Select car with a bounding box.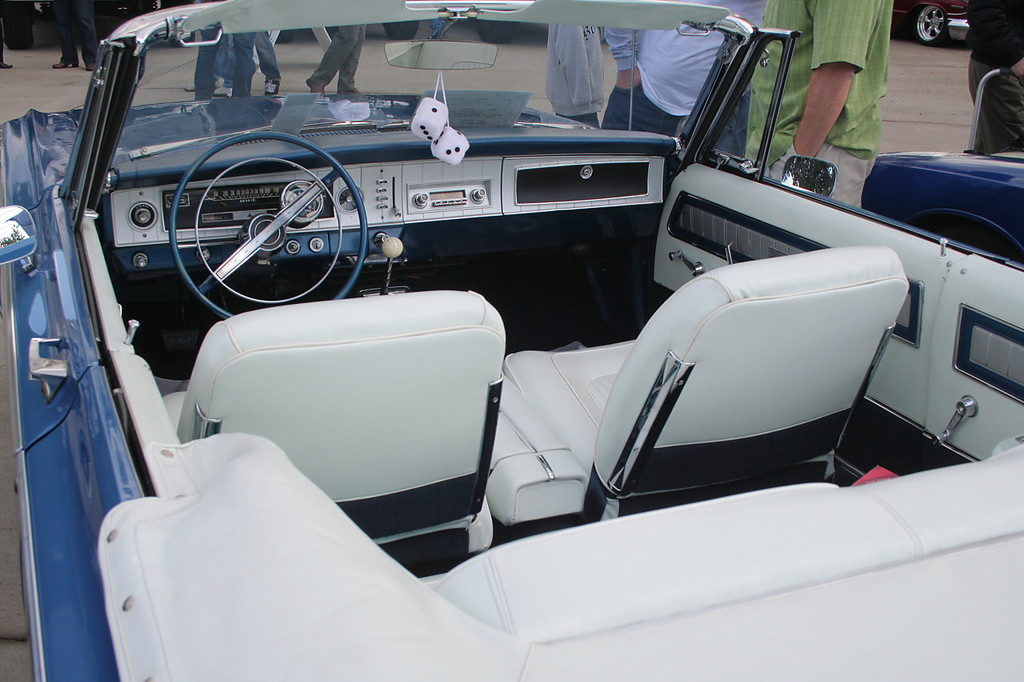
<bbox>887, 0, 974, 47</bbox>.
